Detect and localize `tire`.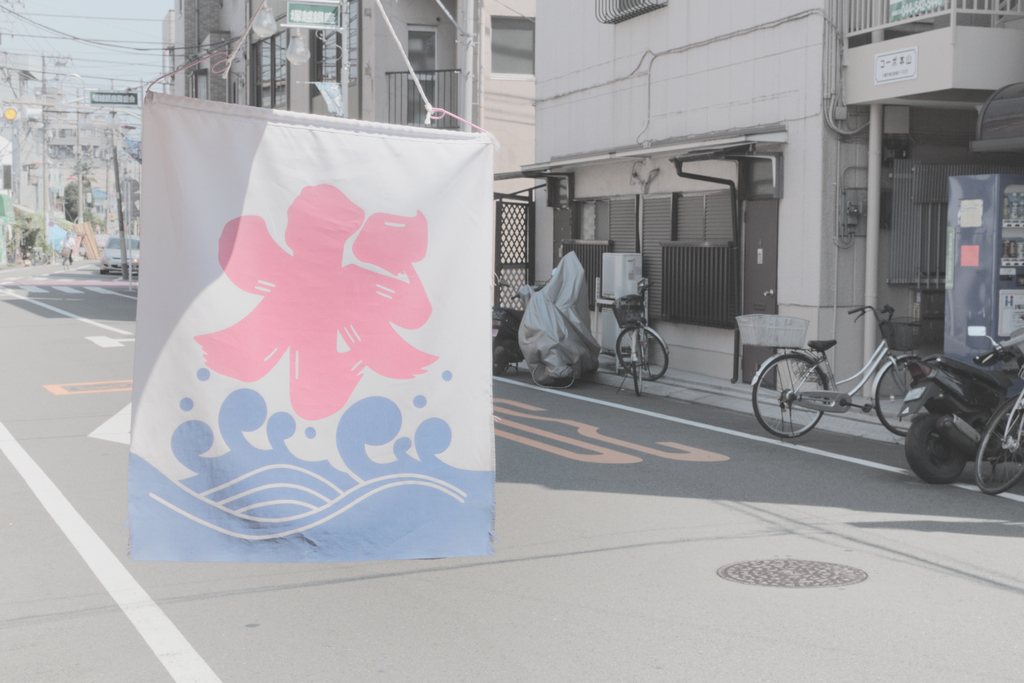
Localized at 975 395 1023 496.
